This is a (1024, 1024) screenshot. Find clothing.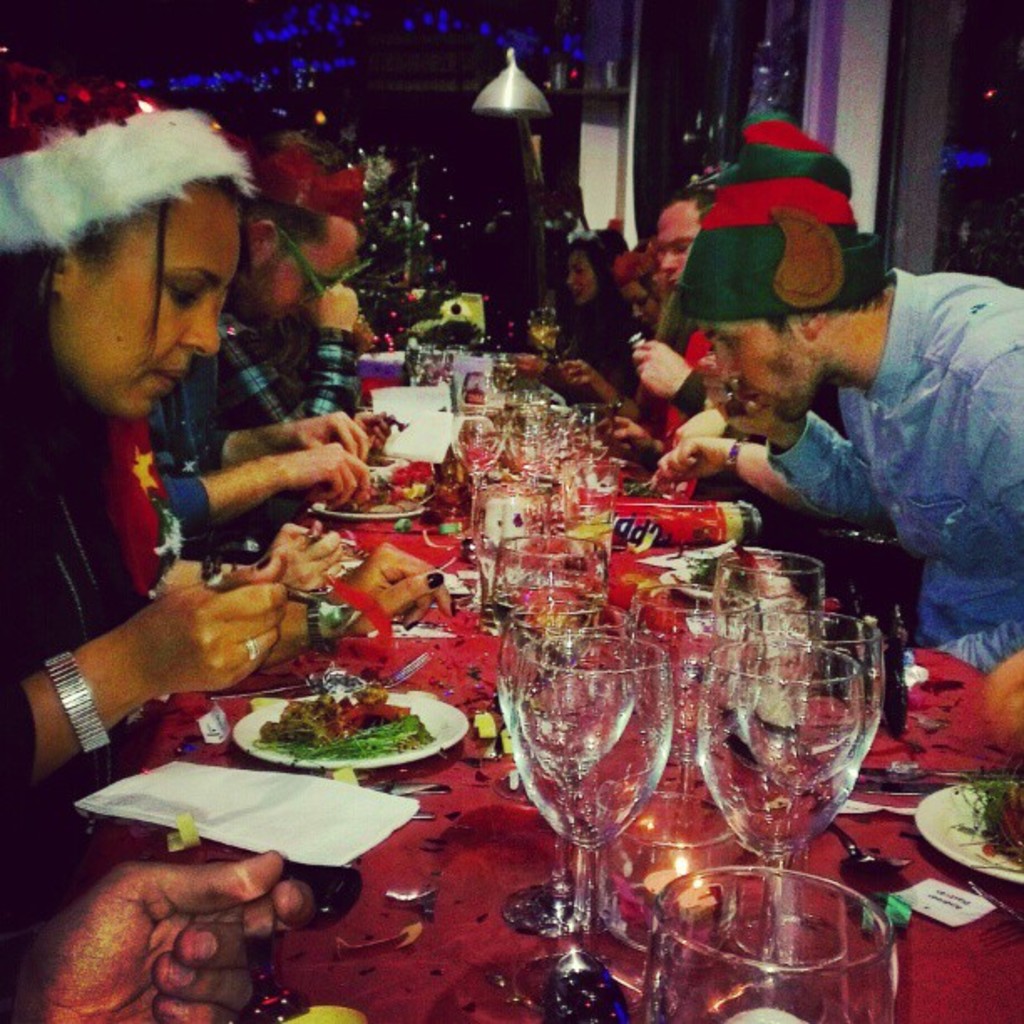
Bounding box: select_region(770, 261, 1022, 671).
